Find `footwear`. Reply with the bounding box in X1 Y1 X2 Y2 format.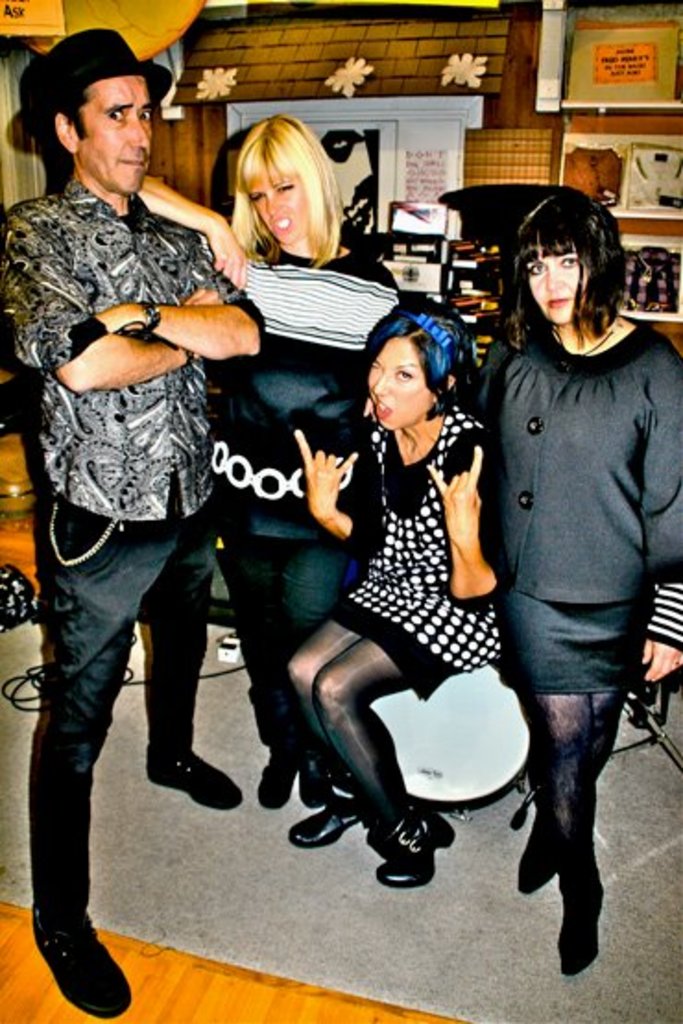
279 775 354 860.
